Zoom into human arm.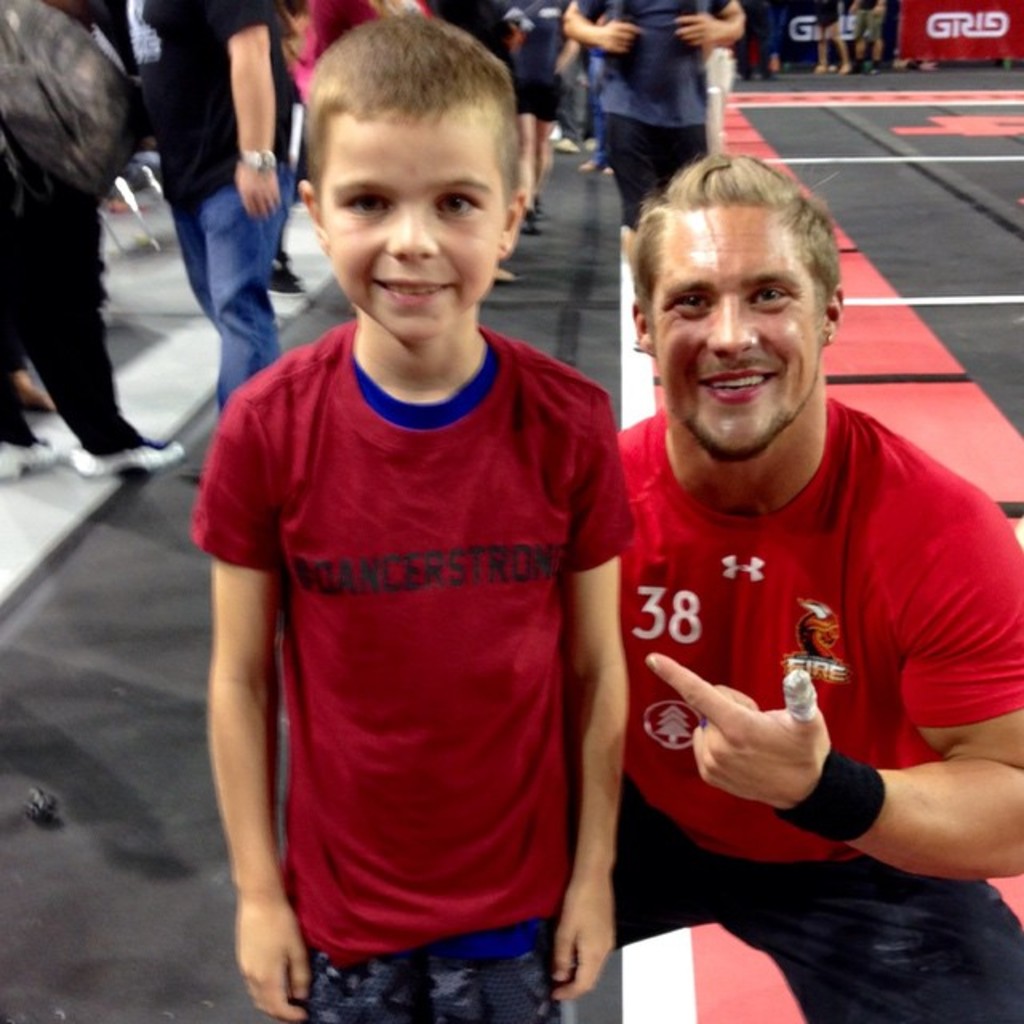
Zoom target: region(674, 0, 752, 51).
